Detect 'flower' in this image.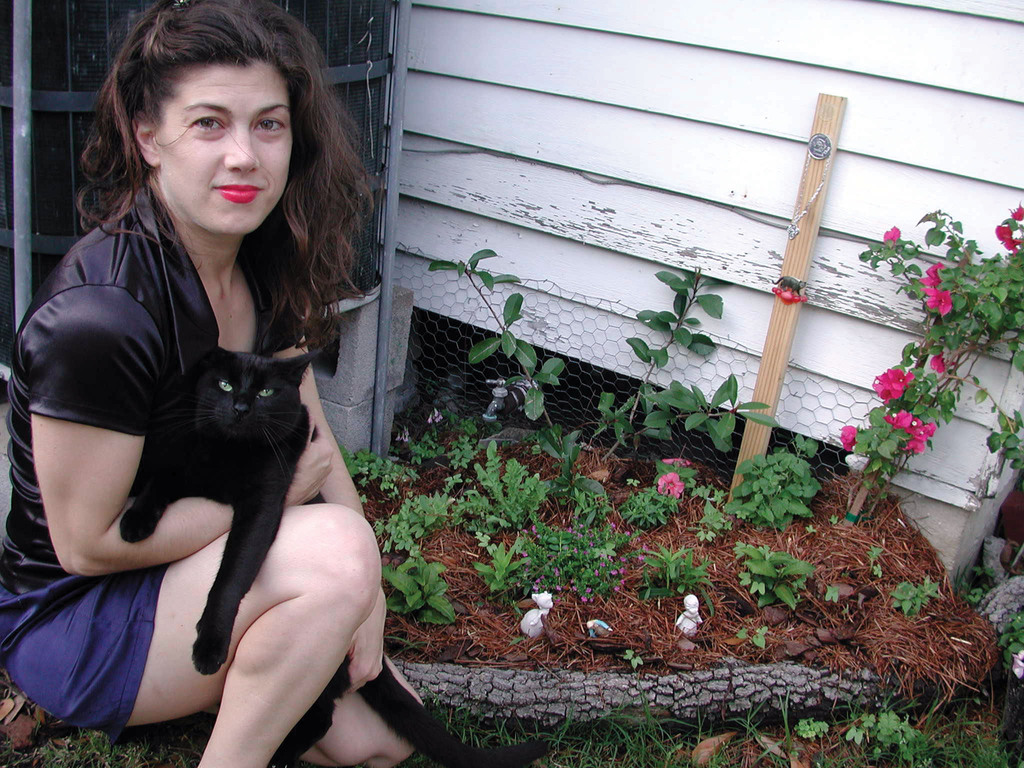
Detection: {"left": 916, "top": 260, "right": 943, "bottom": 288}.
